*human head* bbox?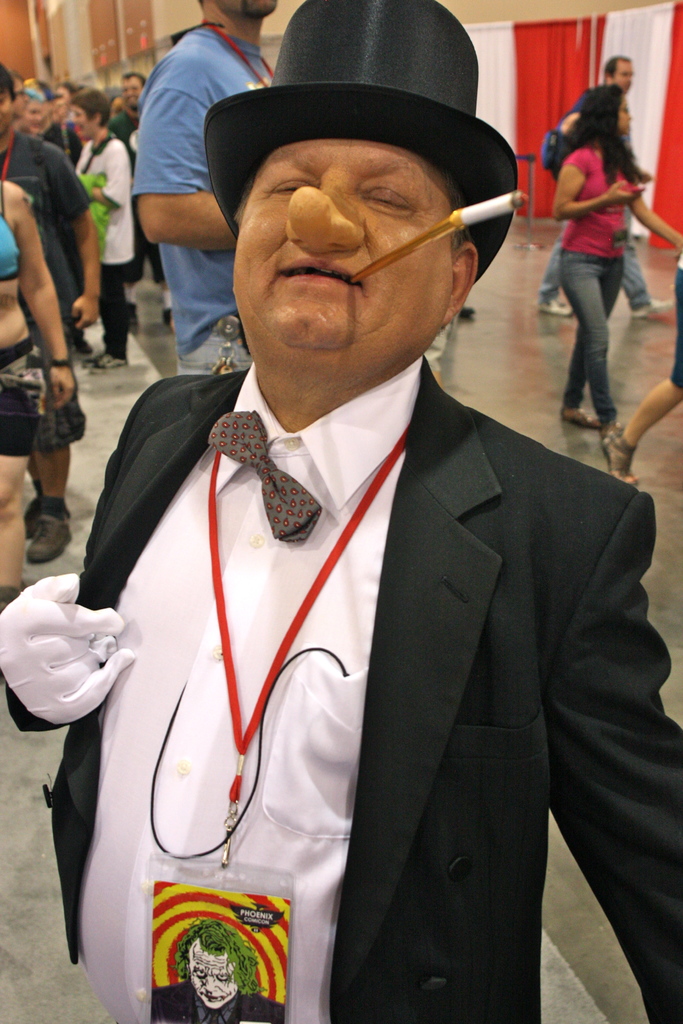
l=202, t=56, r=524, b=371
